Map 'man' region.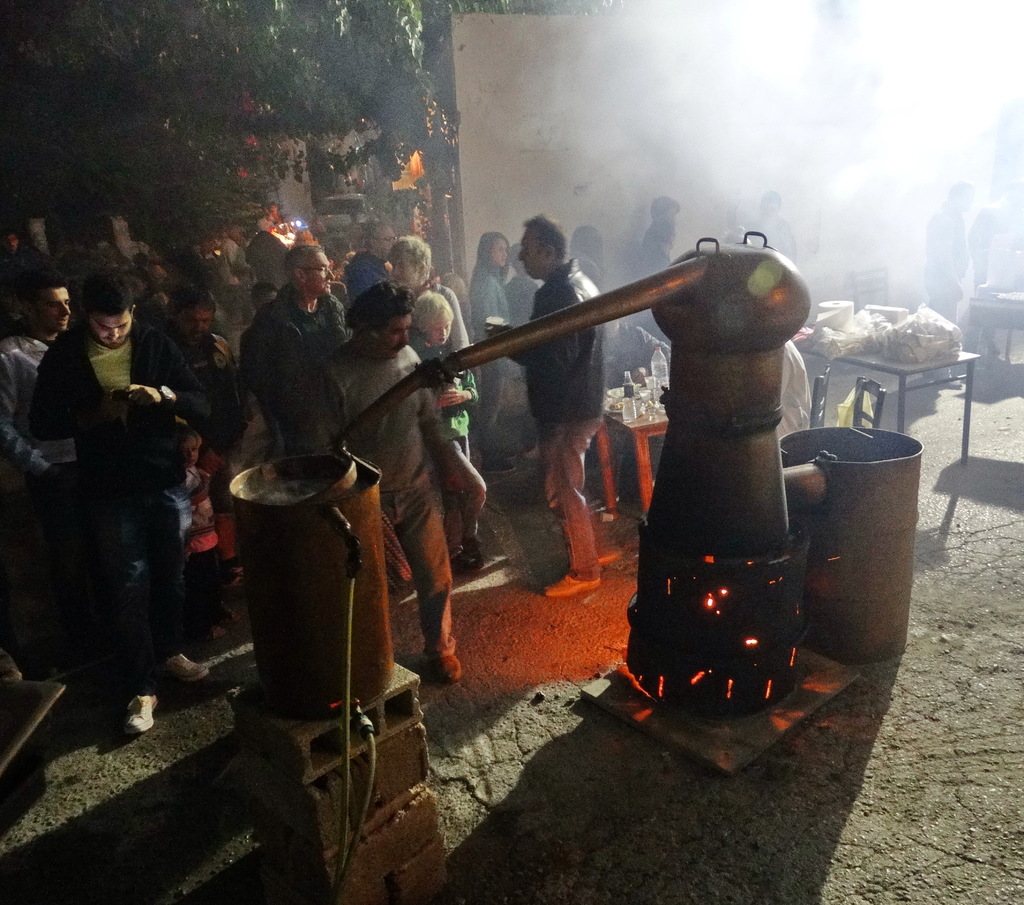
Mapped to box(0, 270, 79, 680).
